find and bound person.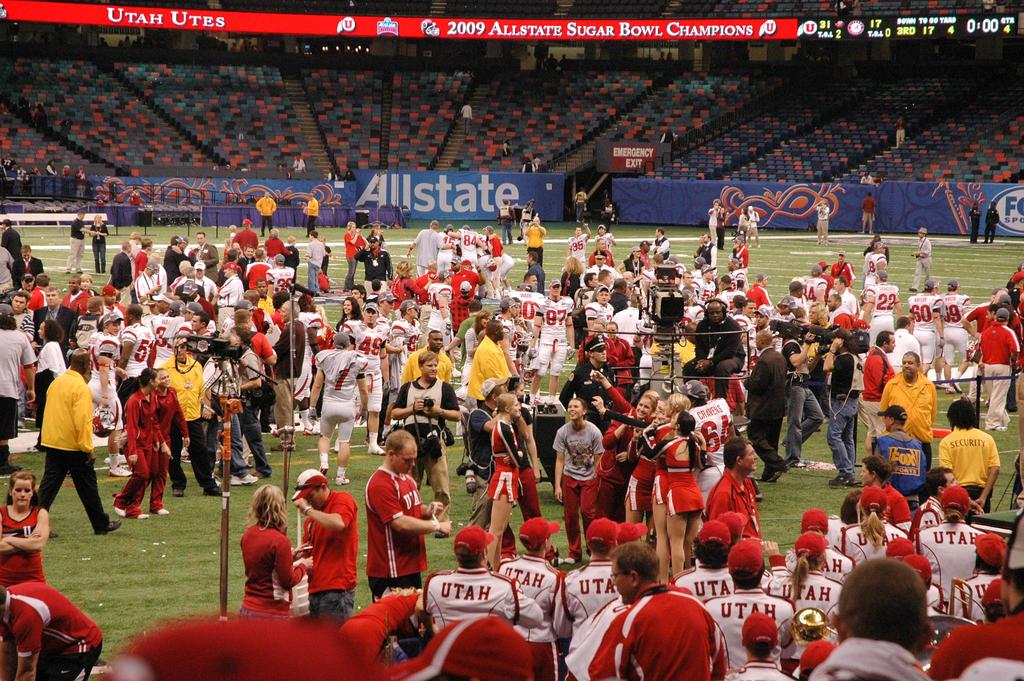
Bound: Rect(892, 109, 908, 145).
